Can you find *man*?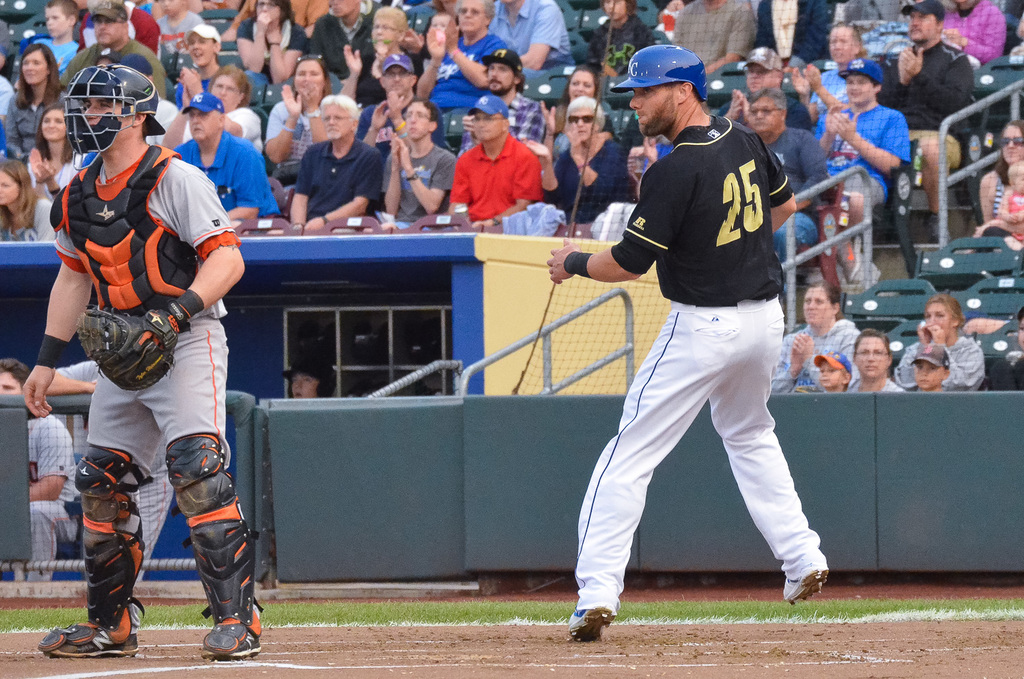
Yes, bounding box: bbox=(173, 94, 278, 218).
